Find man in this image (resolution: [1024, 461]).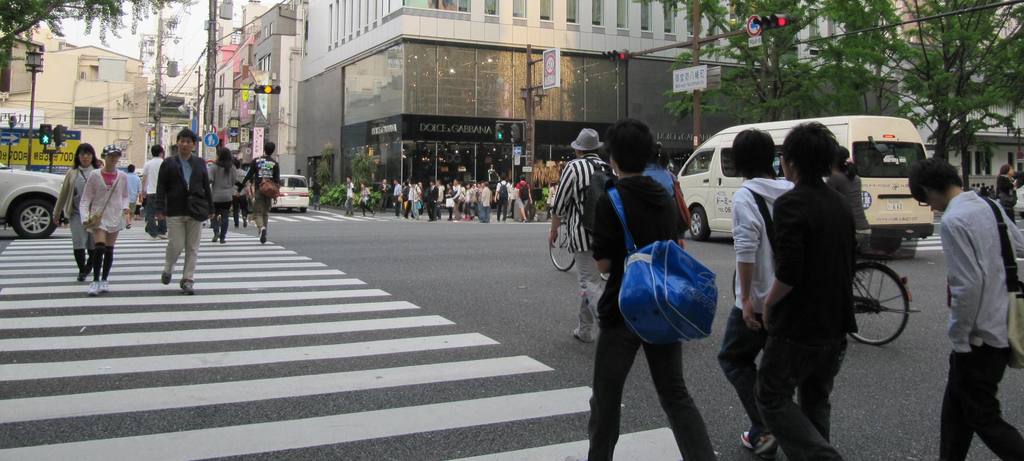
BBox(545, 125, 616, 346).
